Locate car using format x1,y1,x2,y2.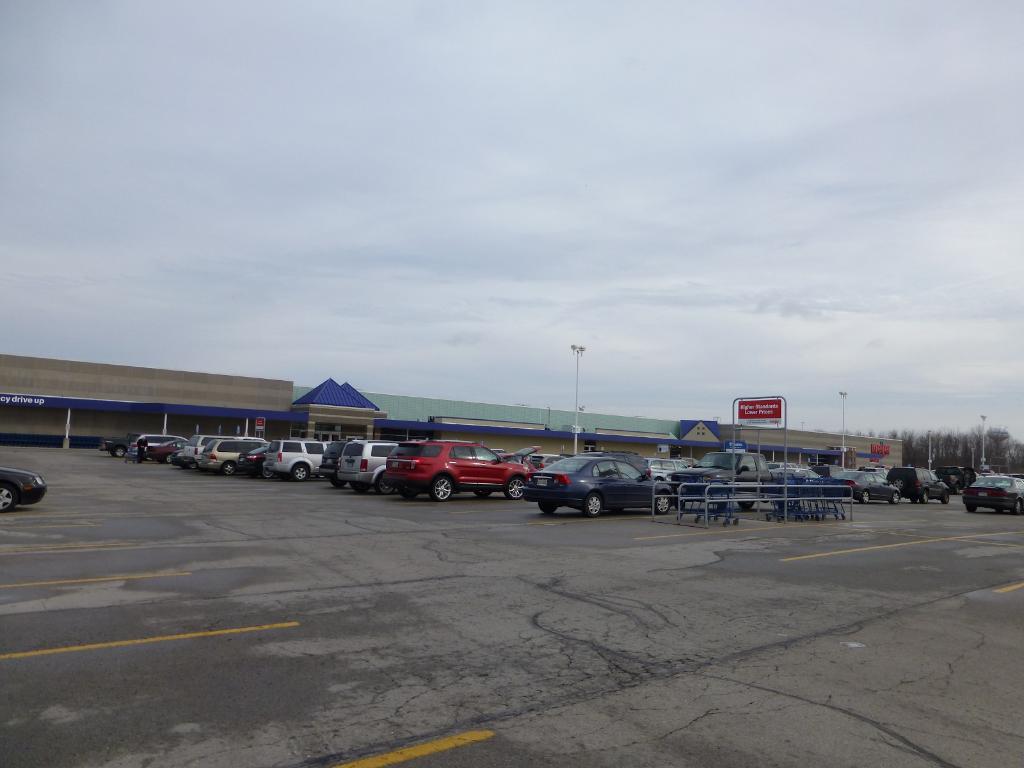
892,468,947,500.
